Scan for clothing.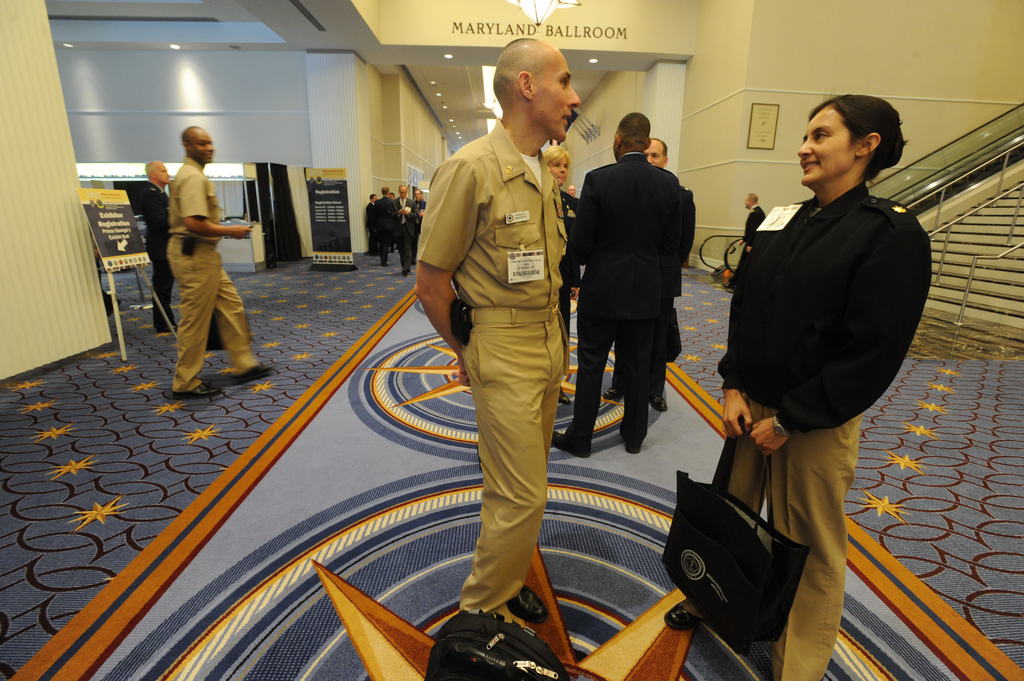
Scan result: x1=369 y1=192 x2=397 y2=268.
